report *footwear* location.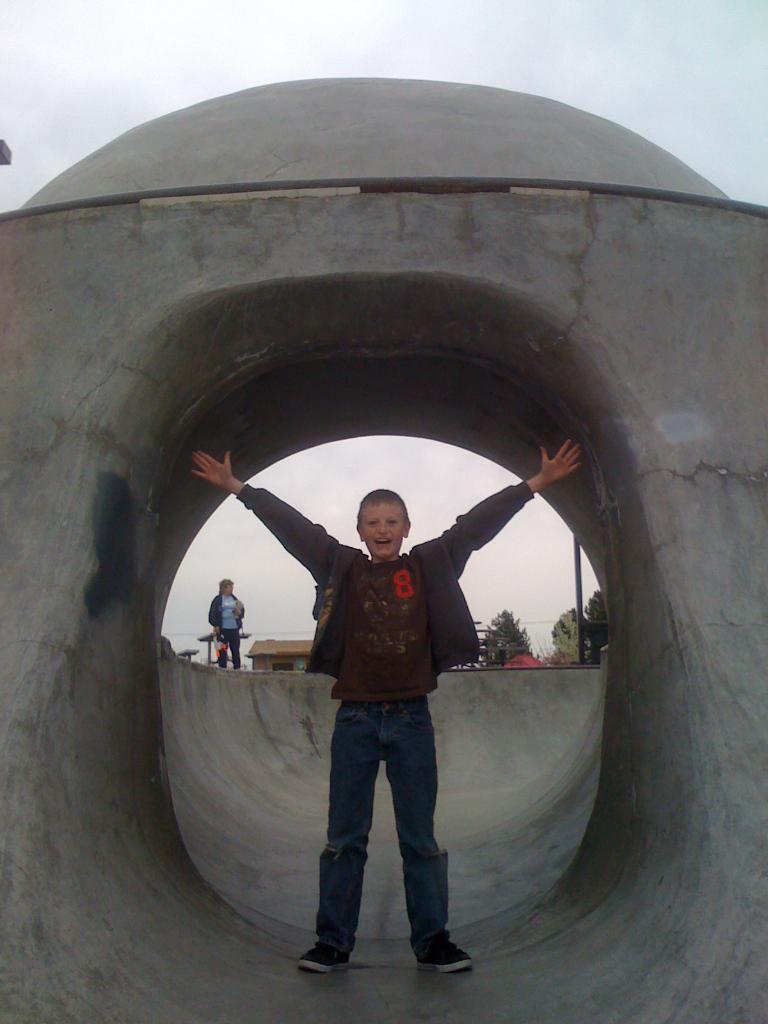
Report: (x1=413, y1=930, x2=479, y2=973).
